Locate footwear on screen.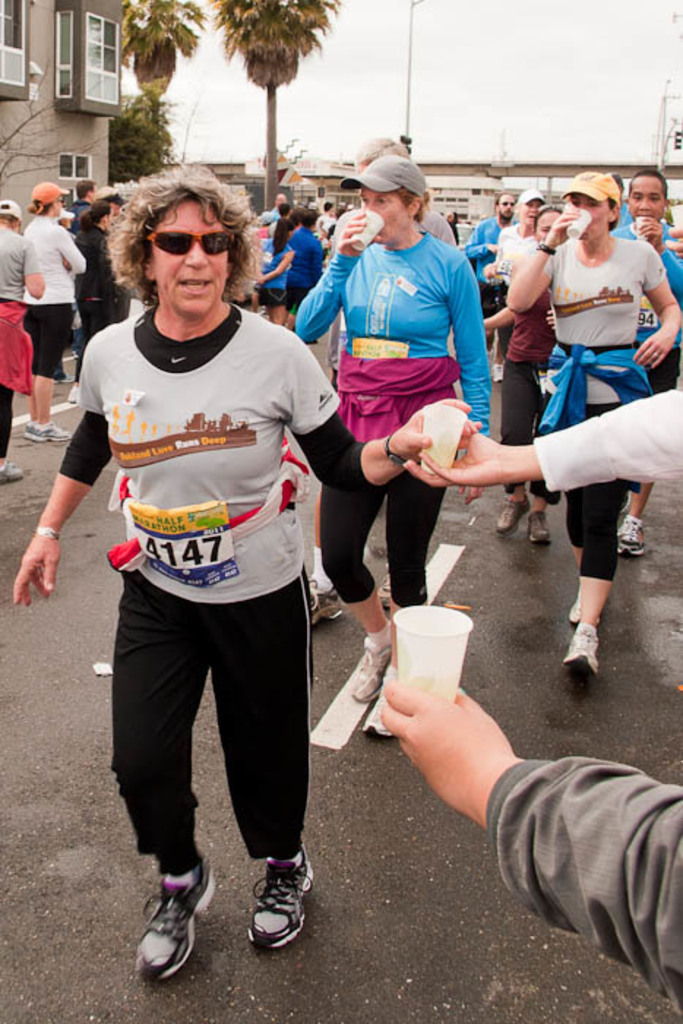
On screen at detection(560, 630, 598, 685).
